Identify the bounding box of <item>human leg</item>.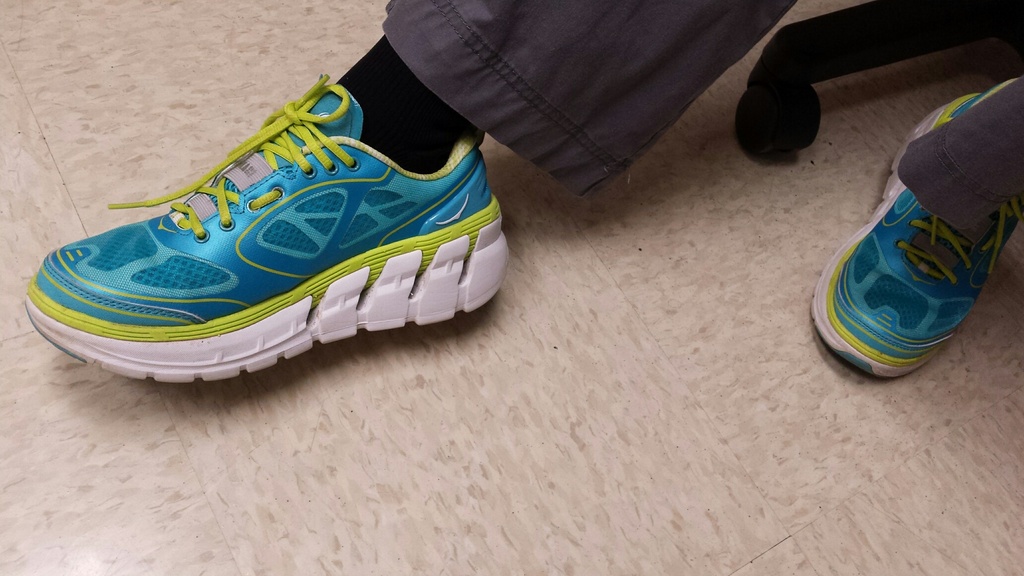
<region>24, 0, 790, 388</region>.
